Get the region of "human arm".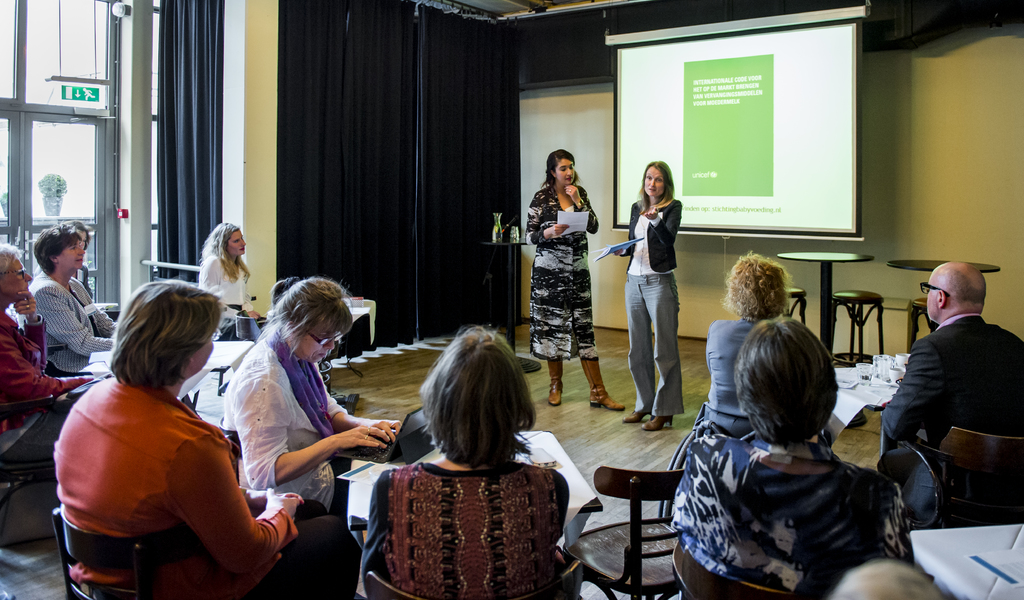
360 473 403 597.
